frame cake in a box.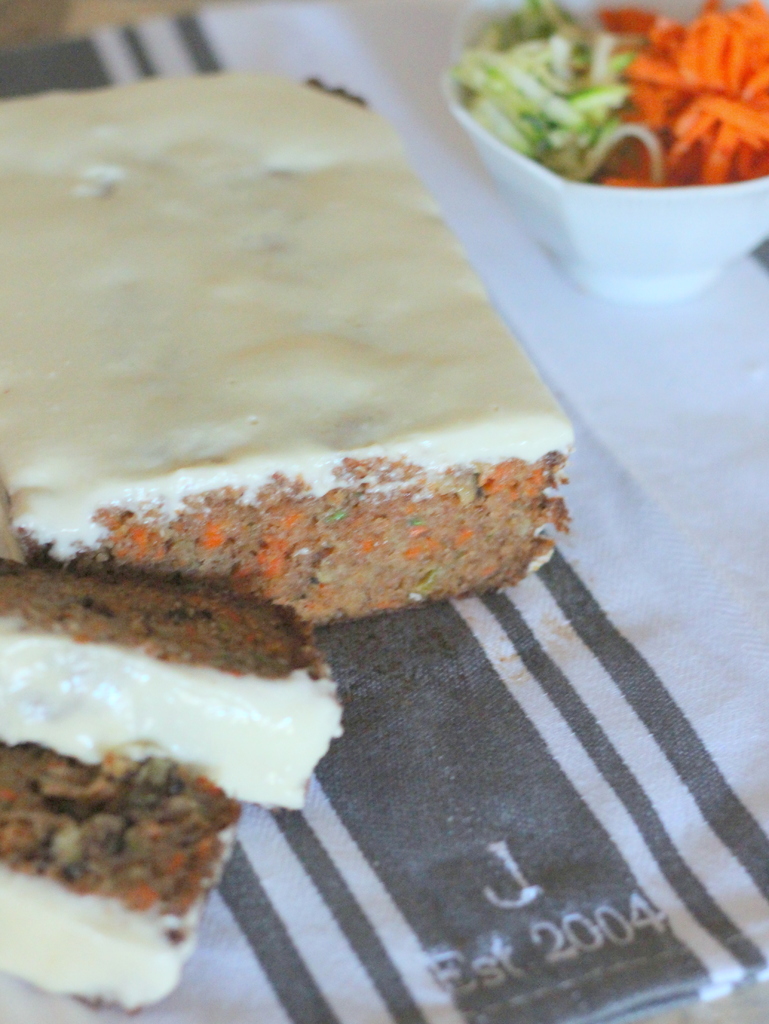
[x1=0, y1=742, x2=247, y2=1001].
